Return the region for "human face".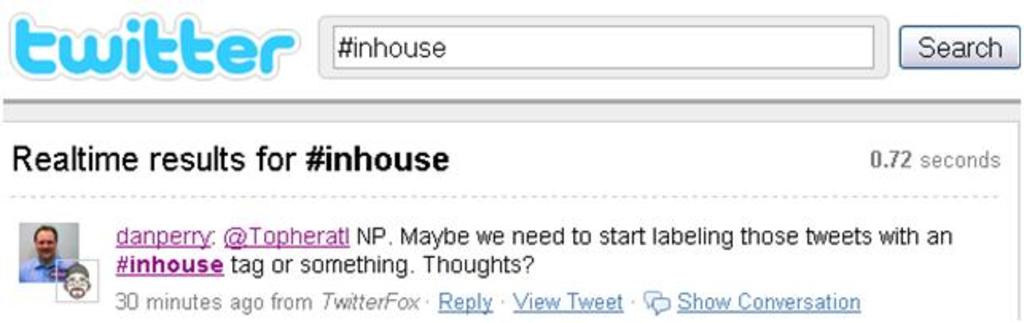
left=37, top=229, right=56, bottom=259.
